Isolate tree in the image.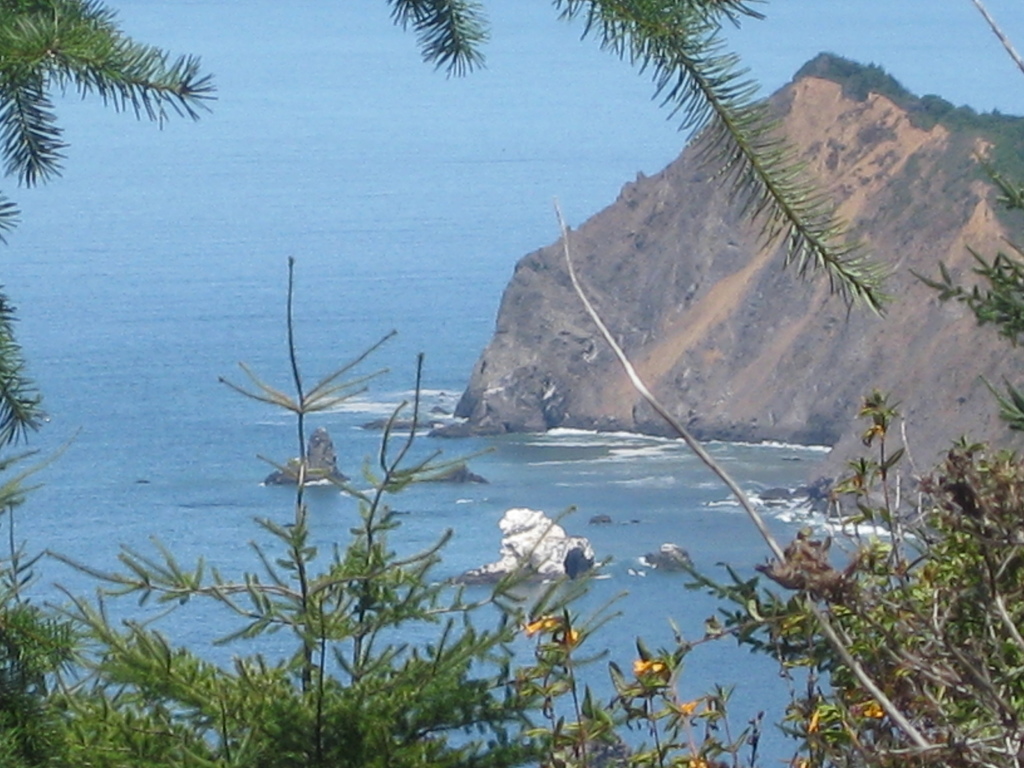
Isolated region: <bbox>680, 394, 1023, 767</bbox>.
